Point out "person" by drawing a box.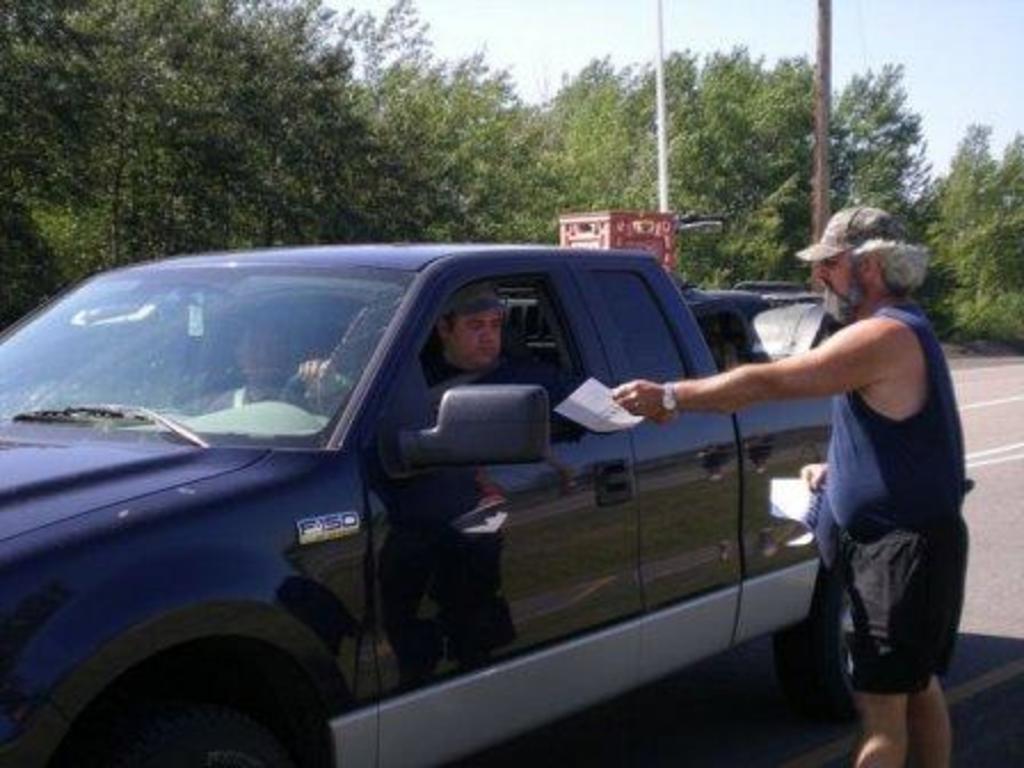
(418, 283, 574, 446).
